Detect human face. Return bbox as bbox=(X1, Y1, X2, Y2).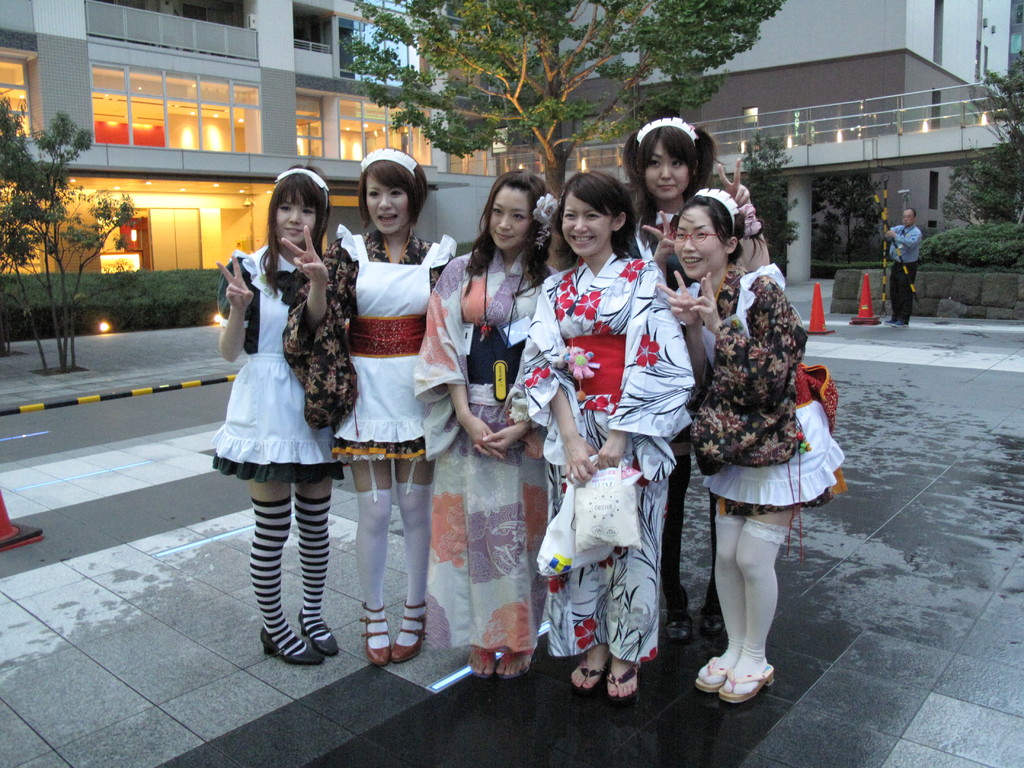
bbox=(487, 189, 531, 252).
